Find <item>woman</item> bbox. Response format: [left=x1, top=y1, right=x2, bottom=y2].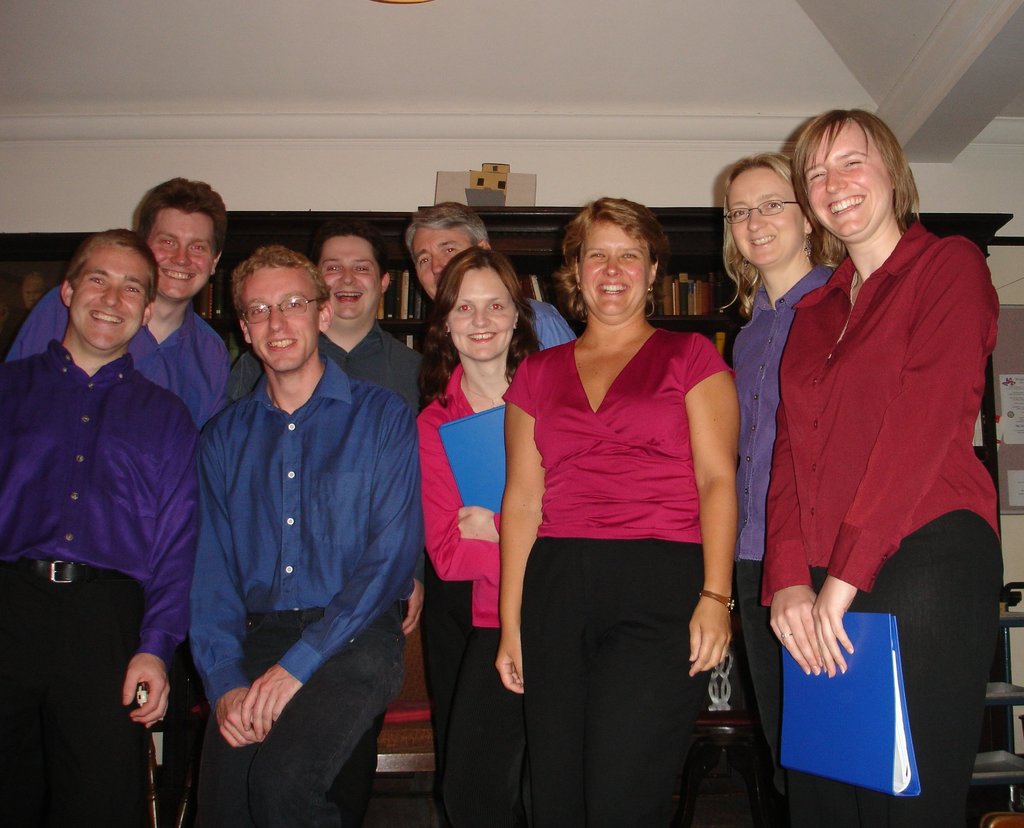
[left=758, top=103, right=1009, bottom=827].
